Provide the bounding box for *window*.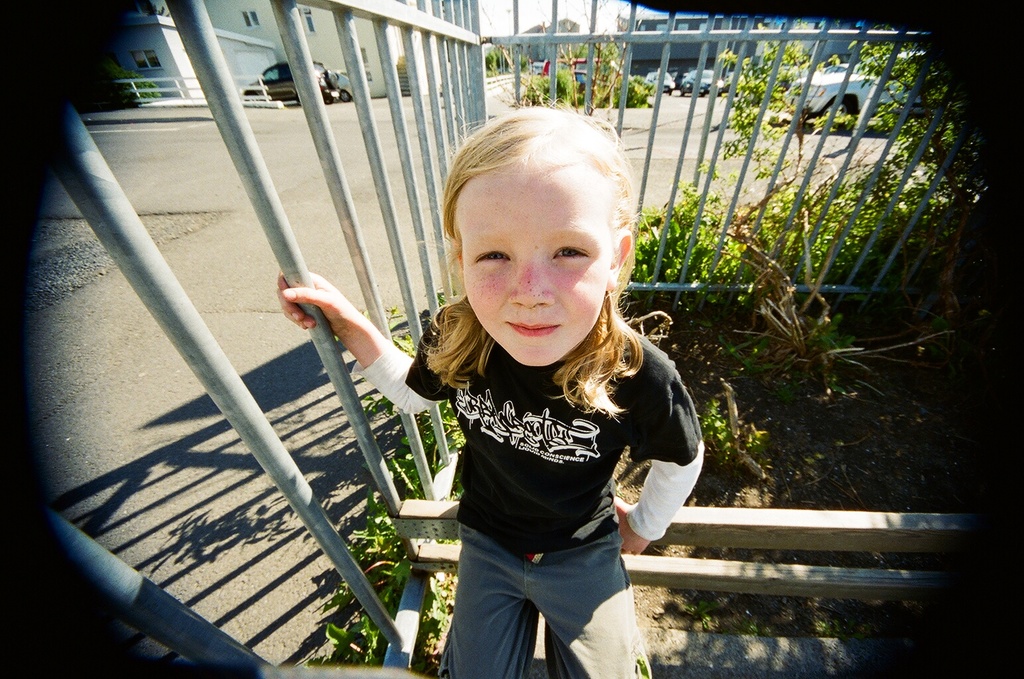
bbox=(239, 7, 260, 32).
